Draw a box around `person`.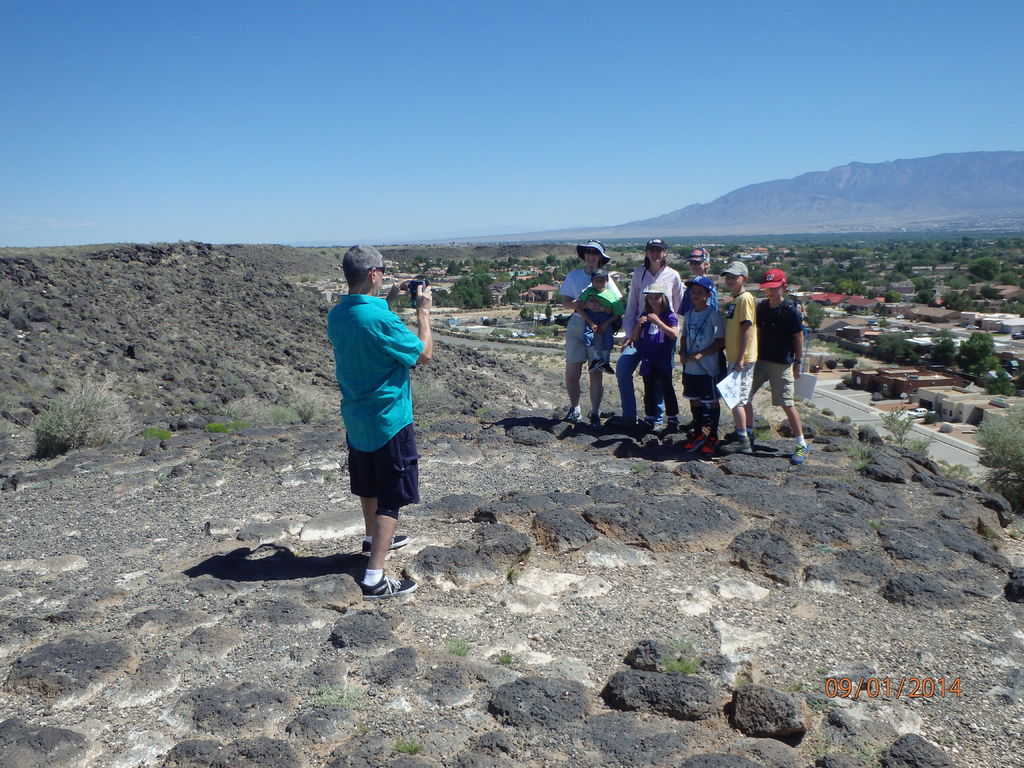
{"left": 678, "top": 269, "right": 734, "bottom": 463}.
